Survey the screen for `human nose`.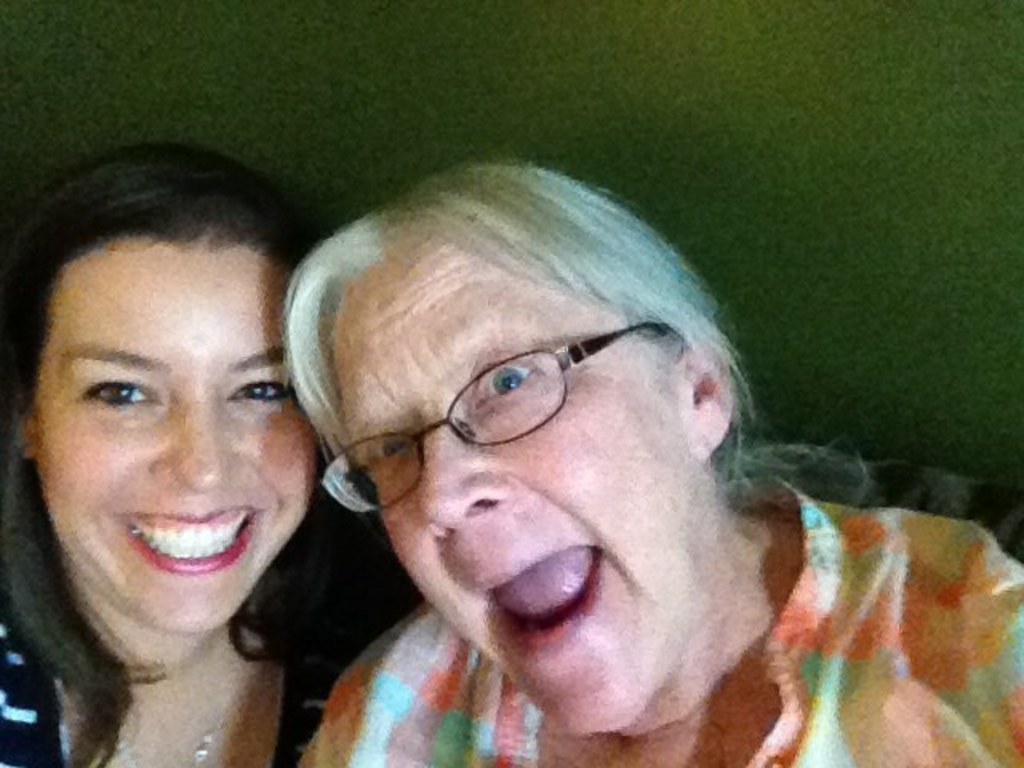
Survey found: 147:395:245:493.
